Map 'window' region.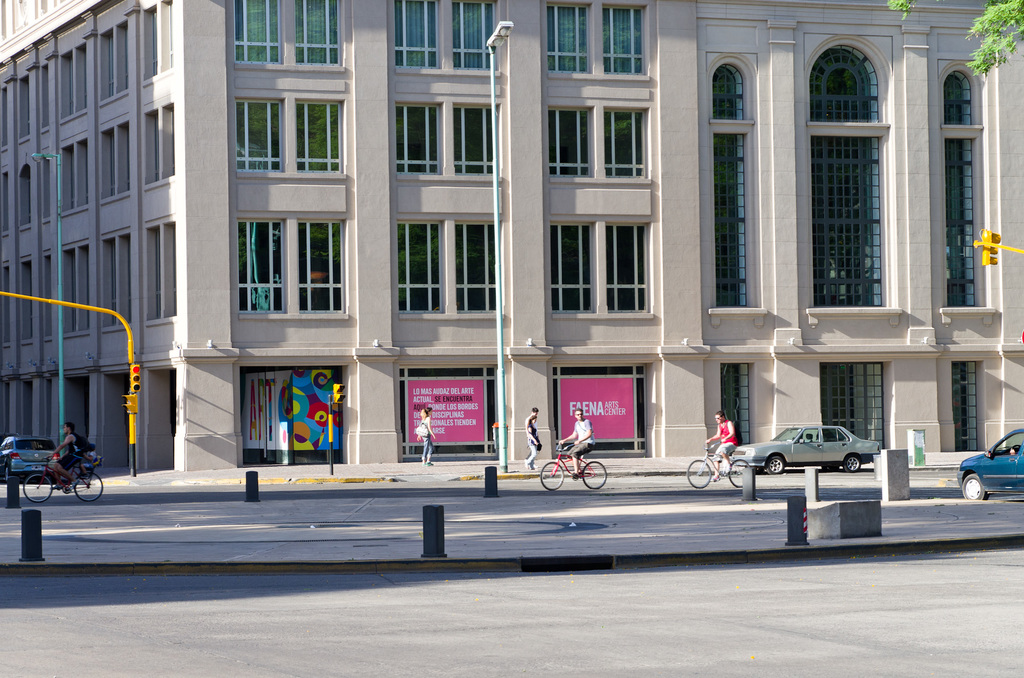
Mapped to [left=390, top=0, right=438, bottom=68].
